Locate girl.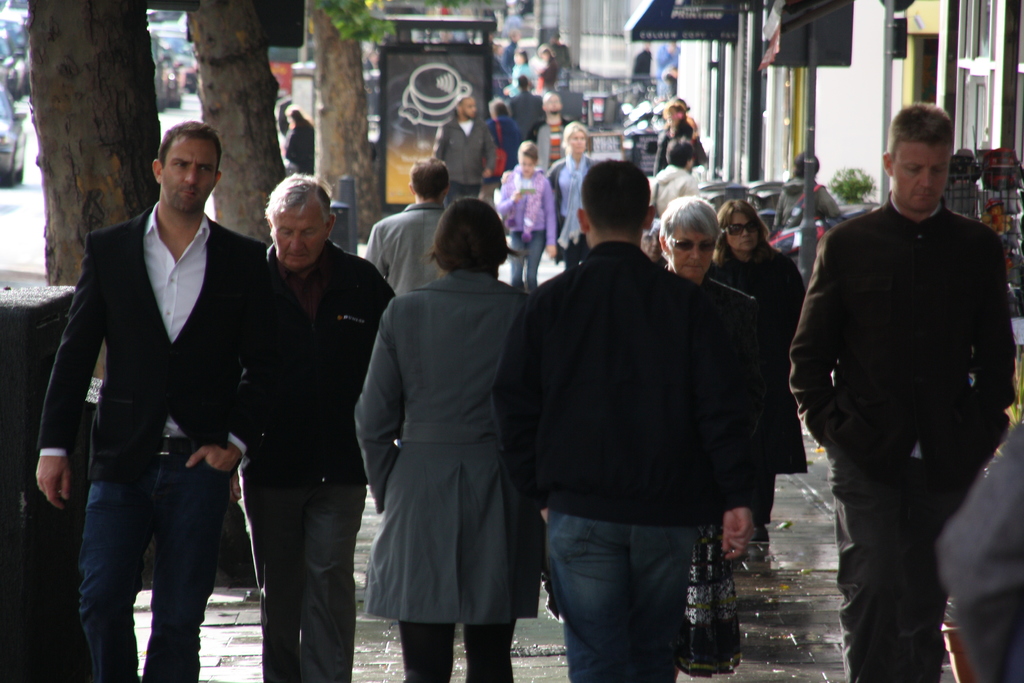
Bounding box: select_region(351, 192, 542, 682).
